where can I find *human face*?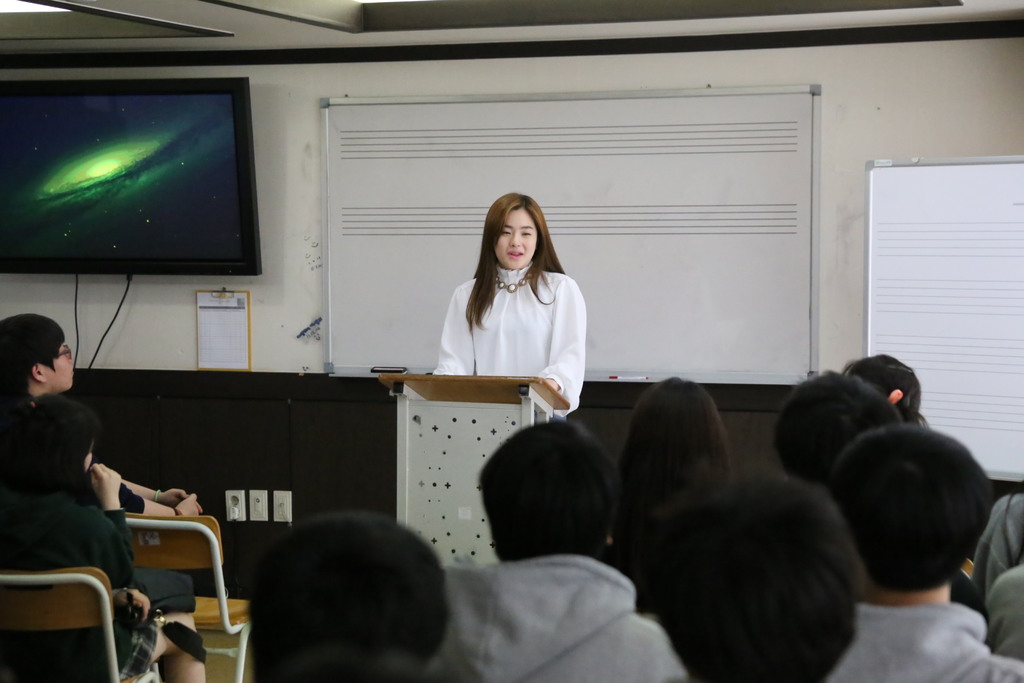
You can find it at [49,348,74,393].
